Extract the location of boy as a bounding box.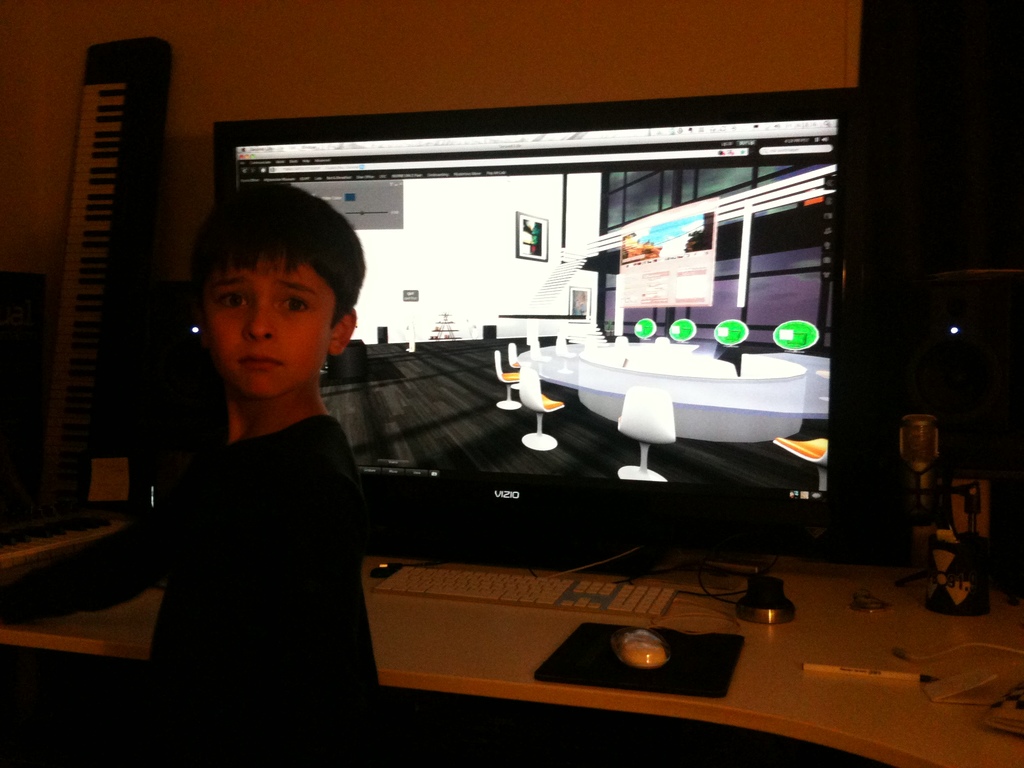
147,177,383,767.
